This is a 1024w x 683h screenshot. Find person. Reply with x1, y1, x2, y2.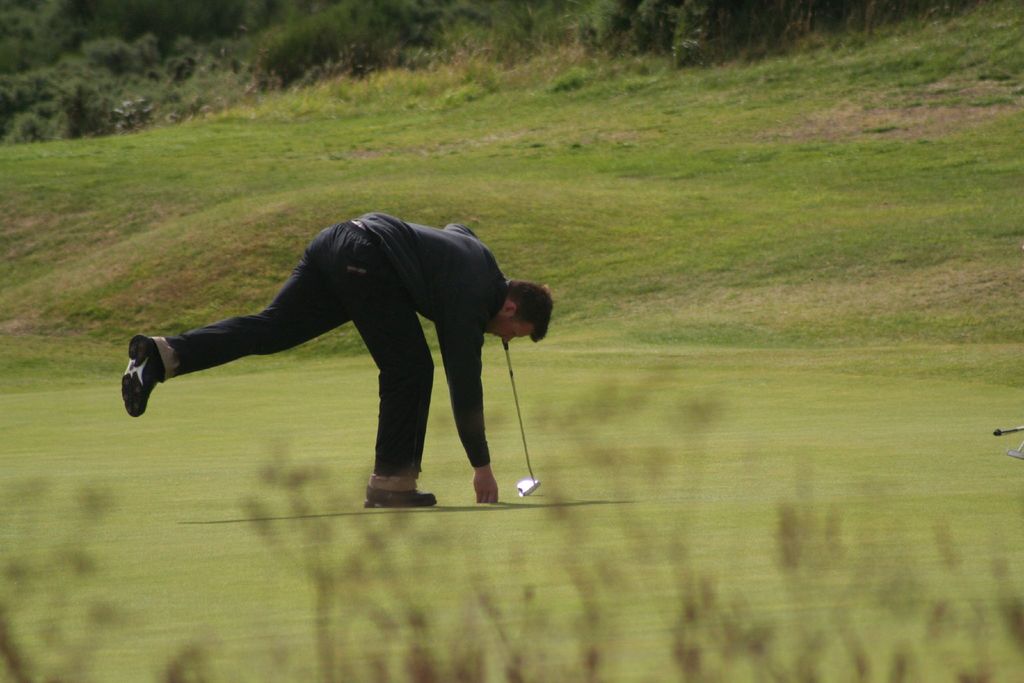
151, 198, 564, 522.
